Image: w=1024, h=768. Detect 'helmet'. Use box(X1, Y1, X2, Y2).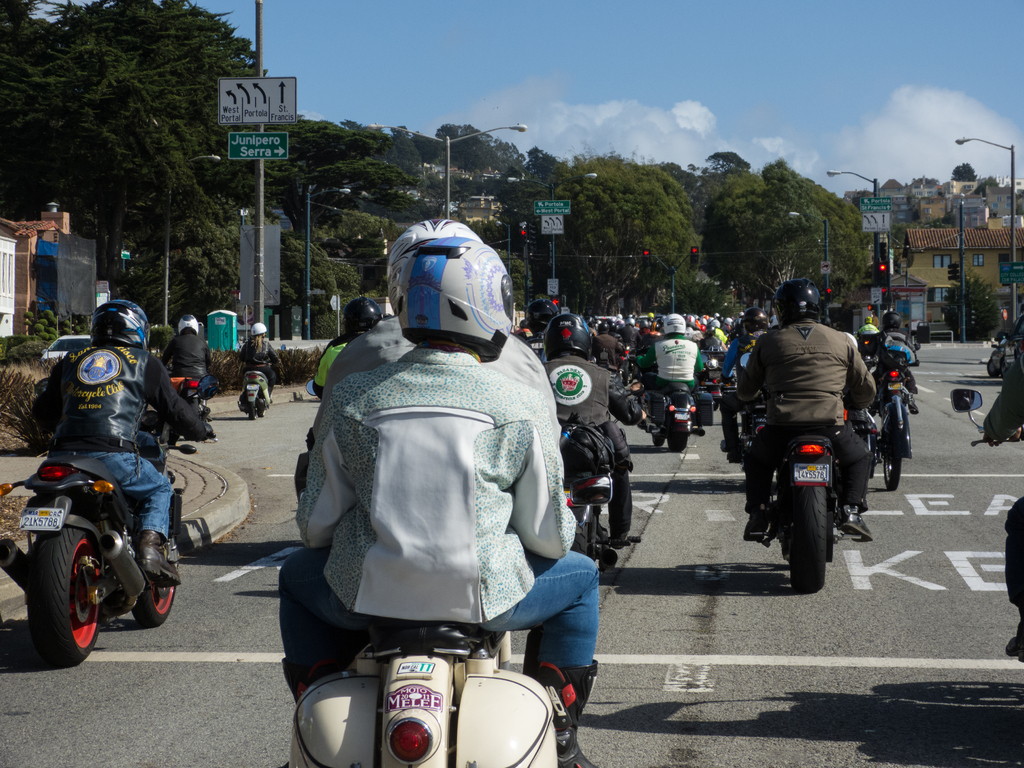
box(250, 323, 266, 337).
